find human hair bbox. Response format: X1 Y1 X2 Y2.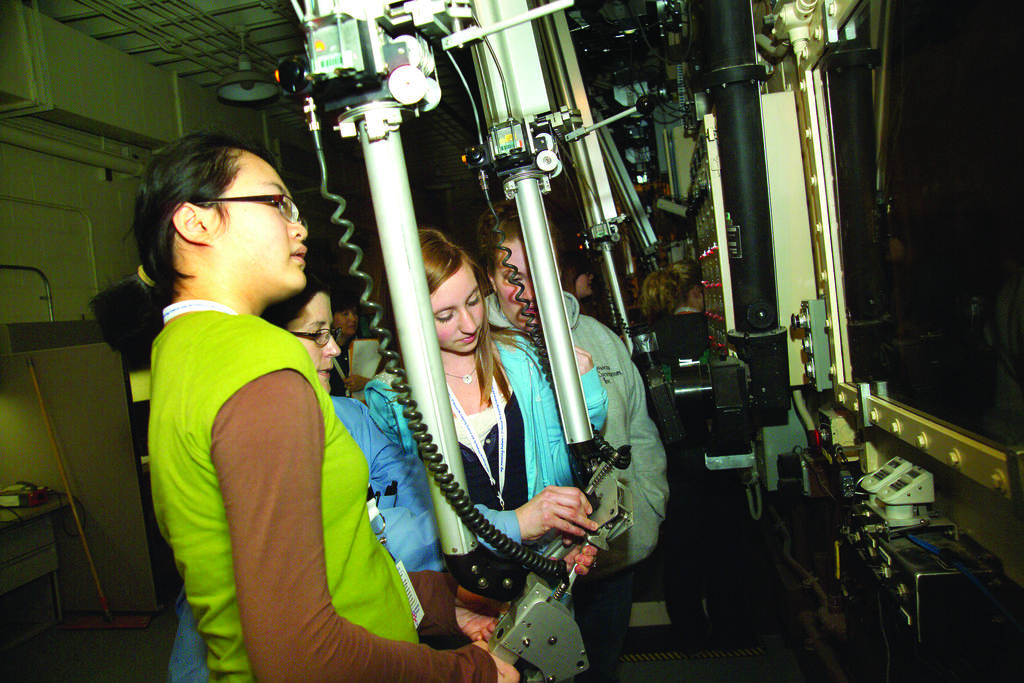
247 272 333 336.
